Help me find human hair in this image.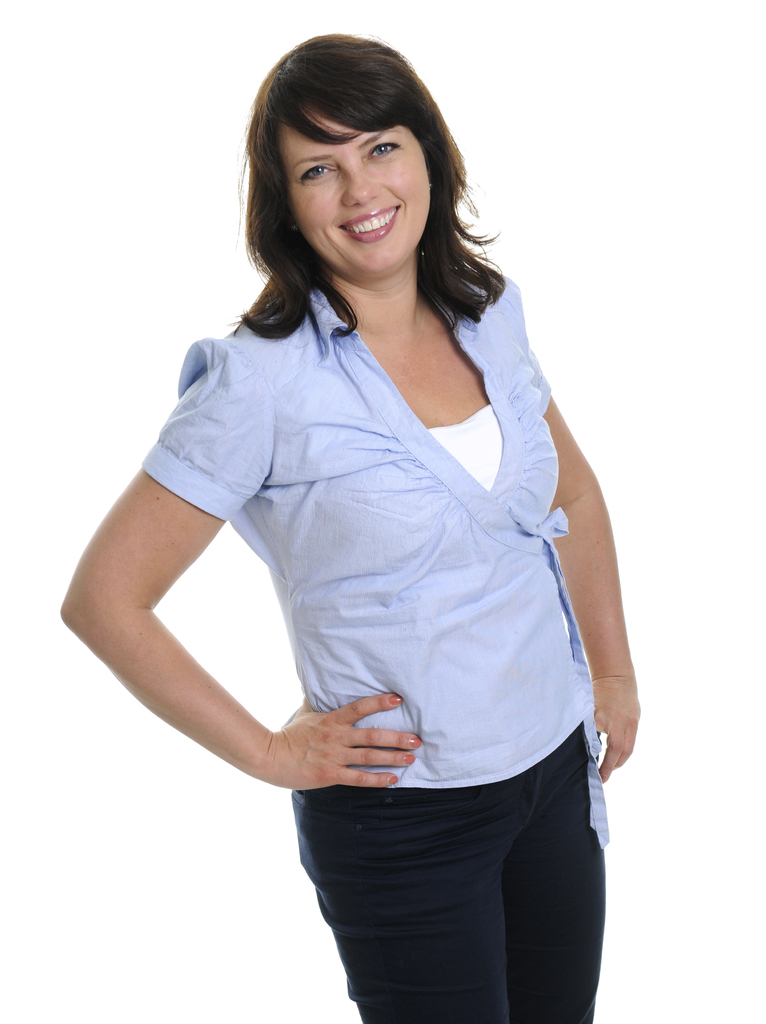
Found it: [230,33,478,307].
